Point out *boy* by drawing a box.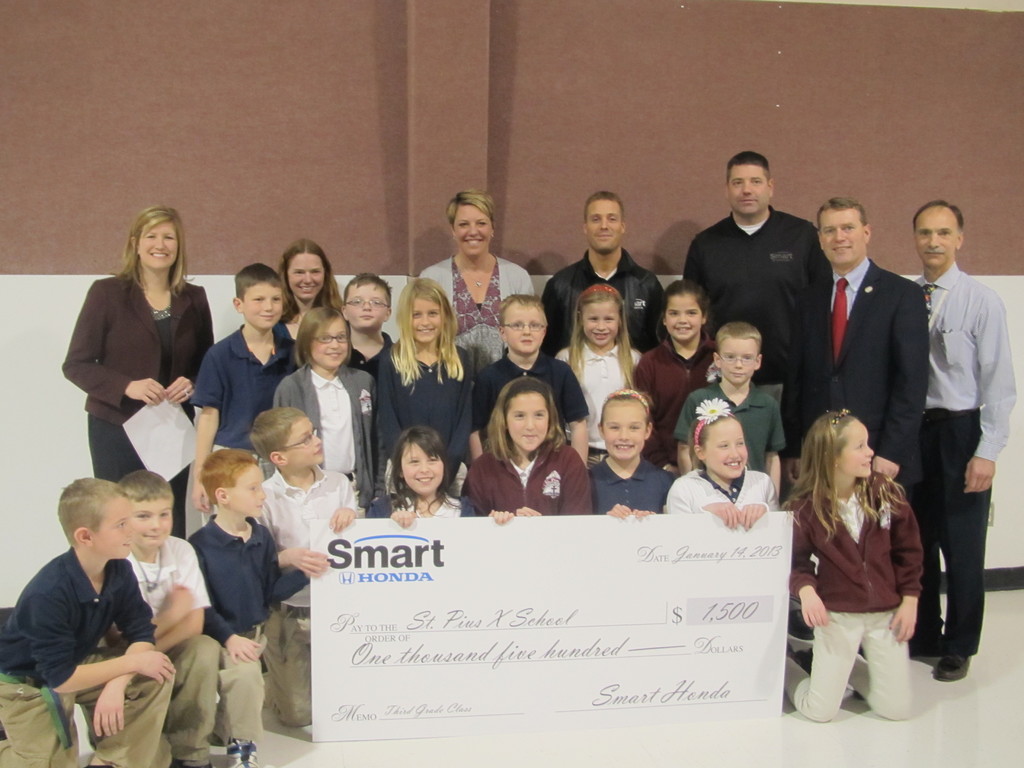
[x1=339, y1=270, x2=398, y2=380].
